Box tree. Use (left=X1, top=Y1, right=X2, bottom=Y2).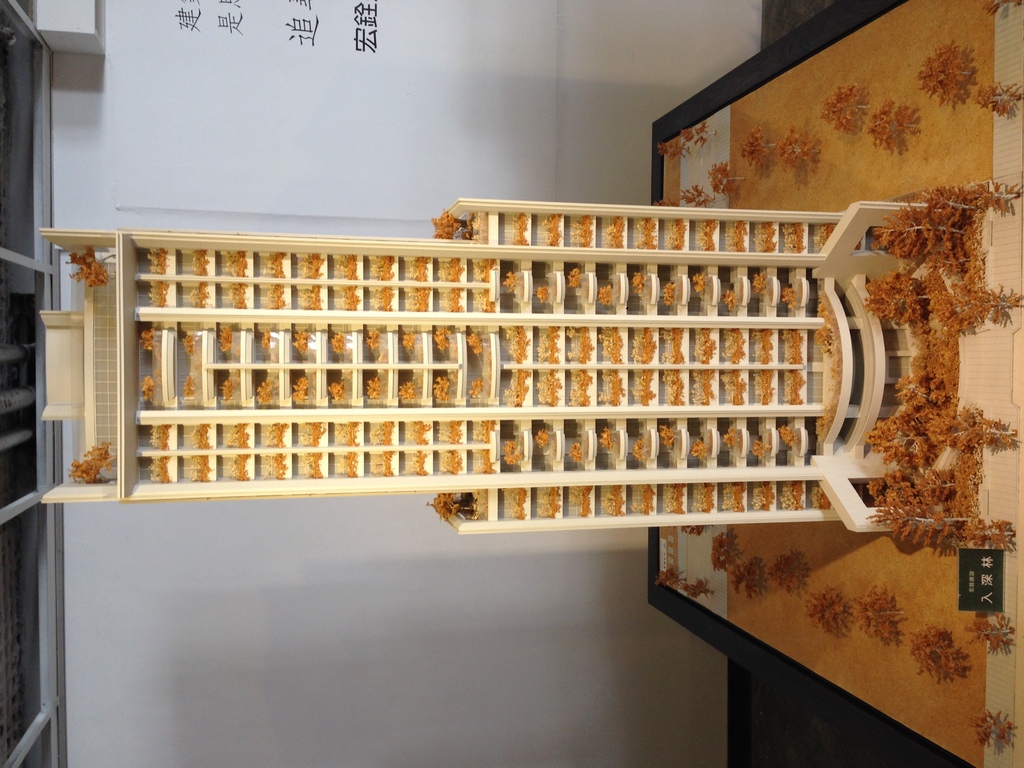
(left=854, top=474, right=959, bottom=504).
